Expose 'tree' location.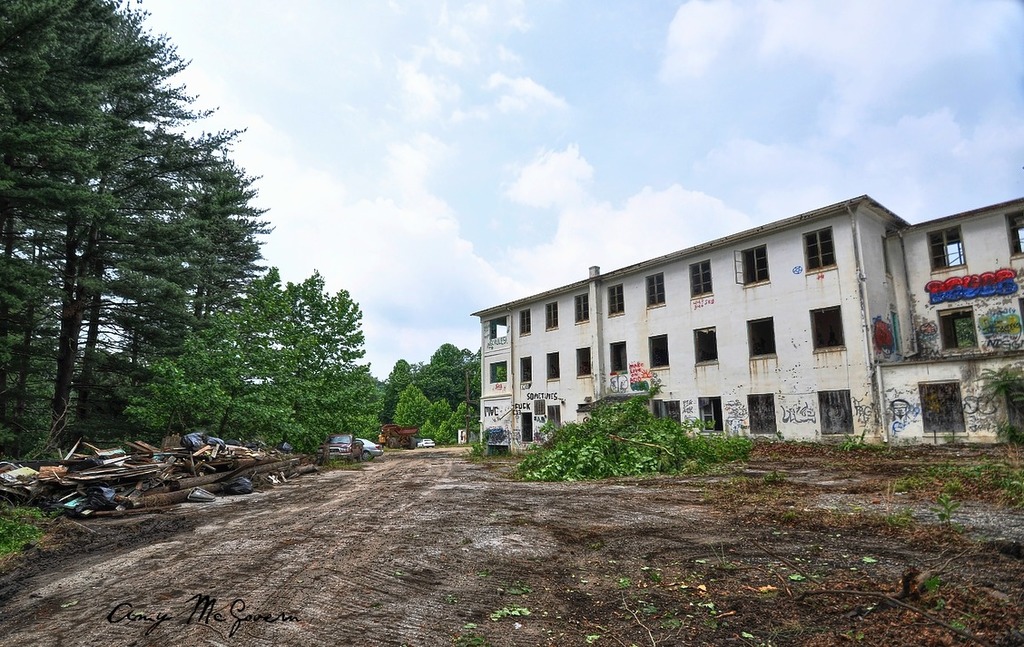
Exposed at crop(420, 338, 468, 397).
